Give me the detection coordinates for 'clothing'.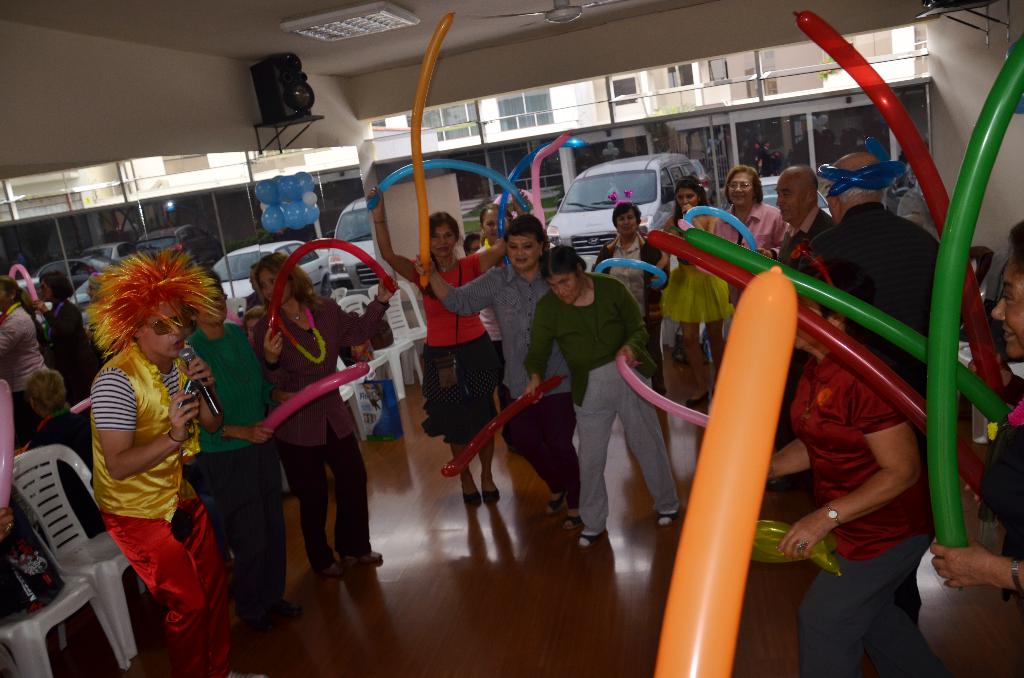
195,325,268,620.
